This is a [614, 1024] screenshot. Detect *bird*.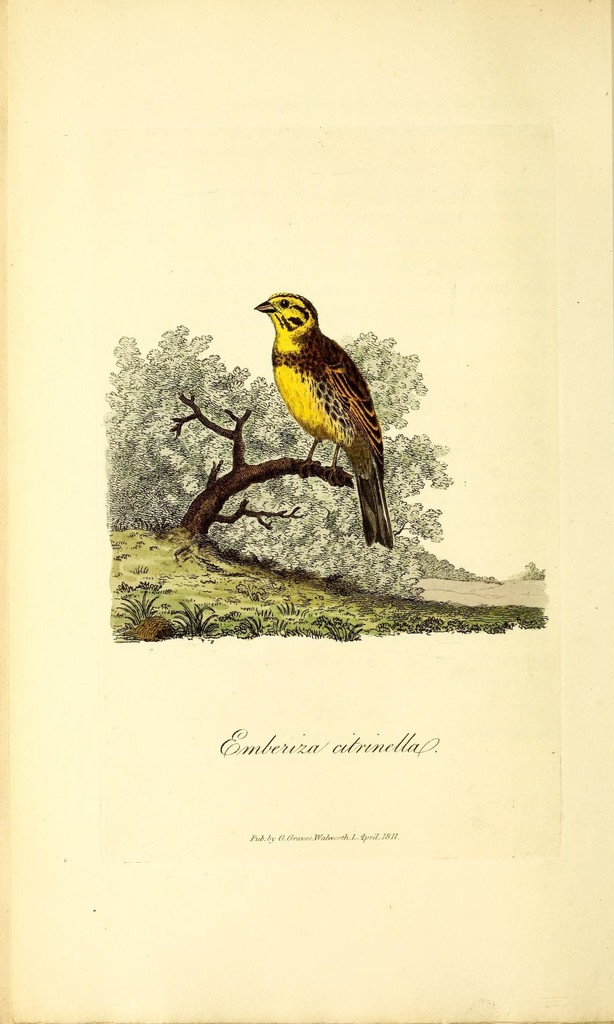
bbox(246, 287, 404, 539).
